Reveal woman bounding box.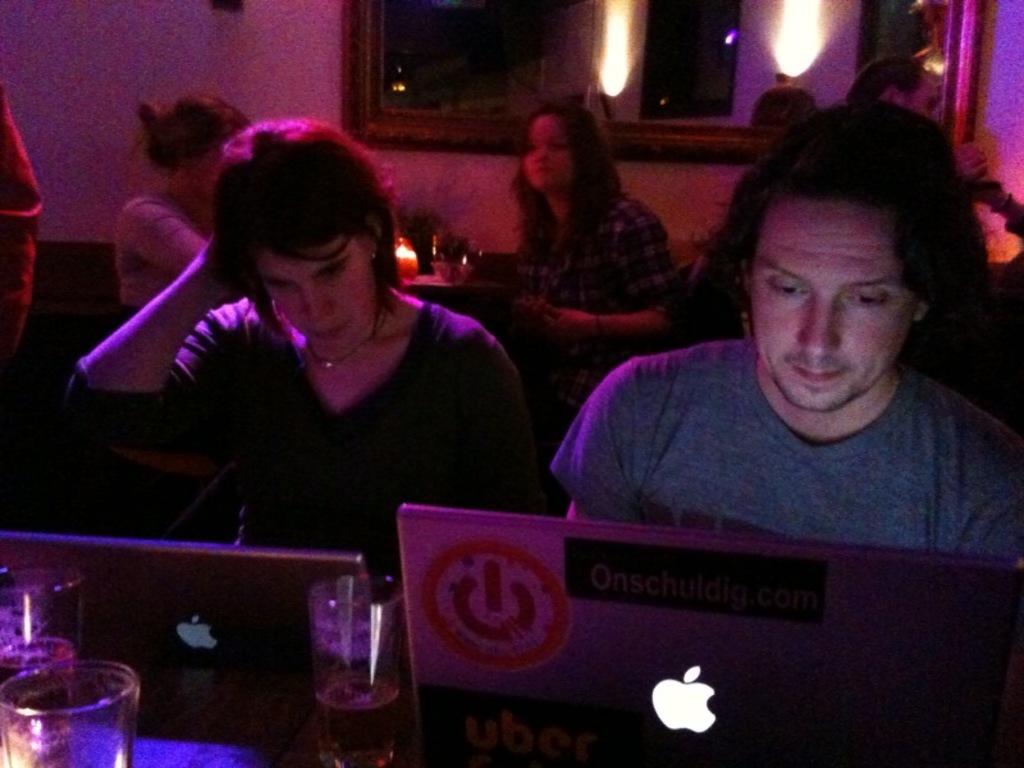
Revealed: 509,101,695,512.
